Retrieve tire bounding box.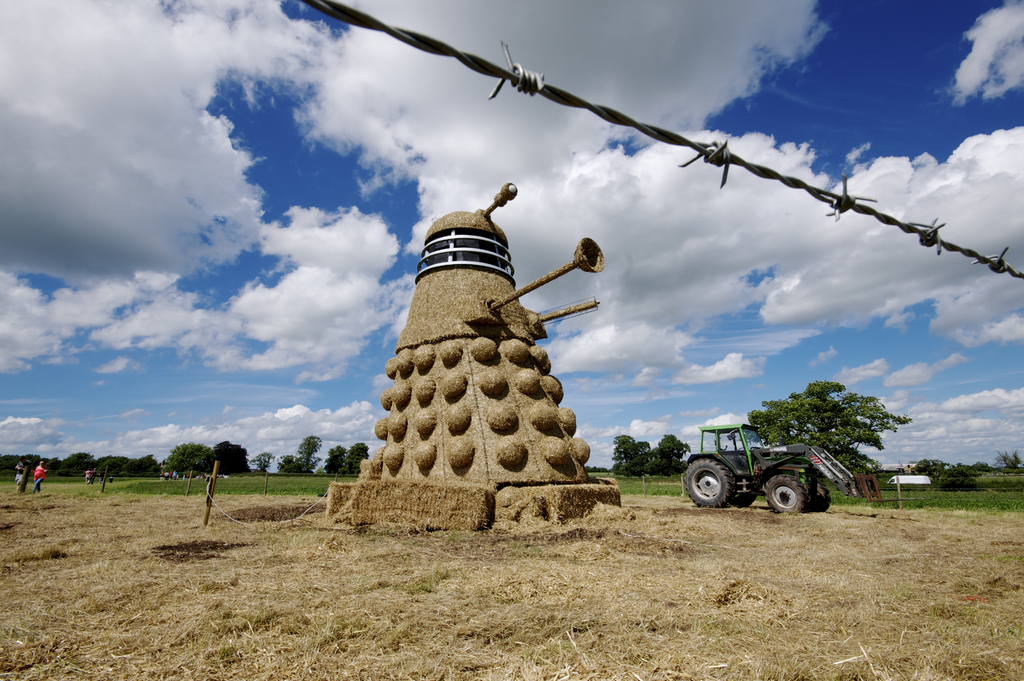
Bounding box: detection(683, 458, 737, 508).
